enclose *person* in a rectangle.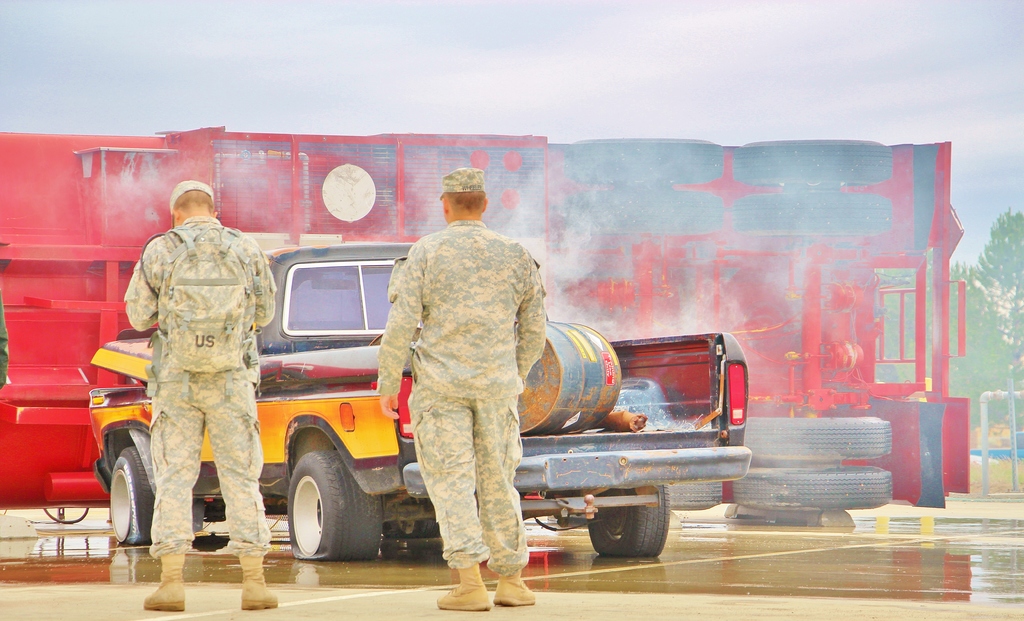
left=112, top=197, right=263, bottom=567.
